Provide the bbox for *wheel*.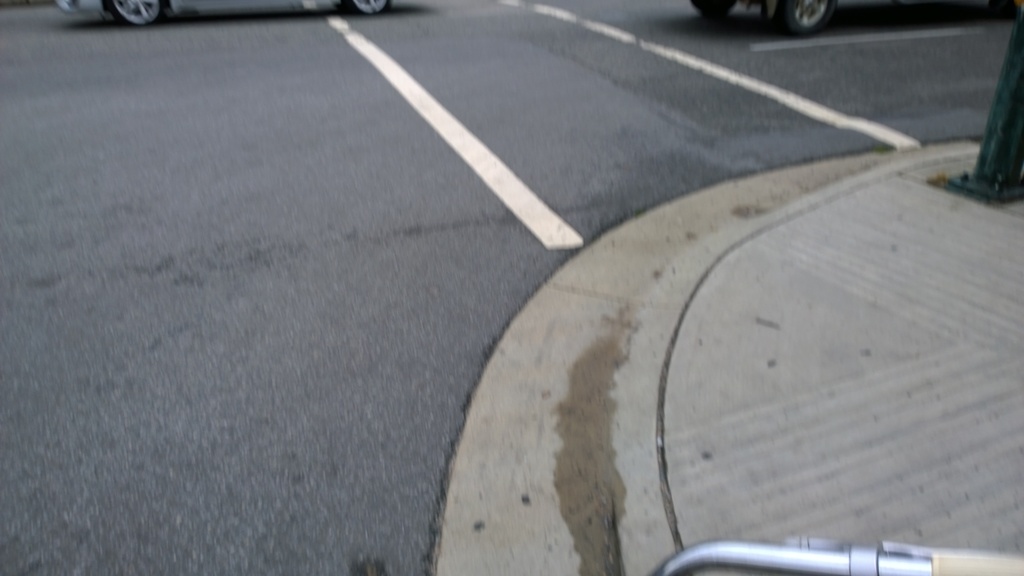
782 0 836 35.
